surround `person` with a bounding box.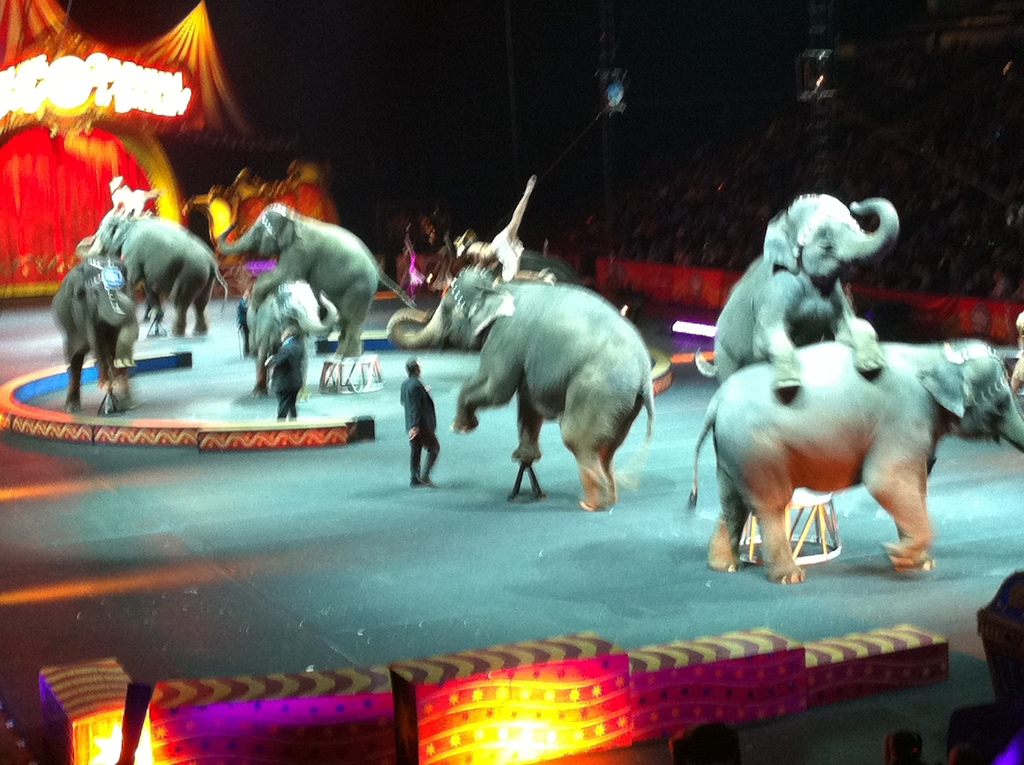
x1=268, y1=323, x2=307, y2=421.
